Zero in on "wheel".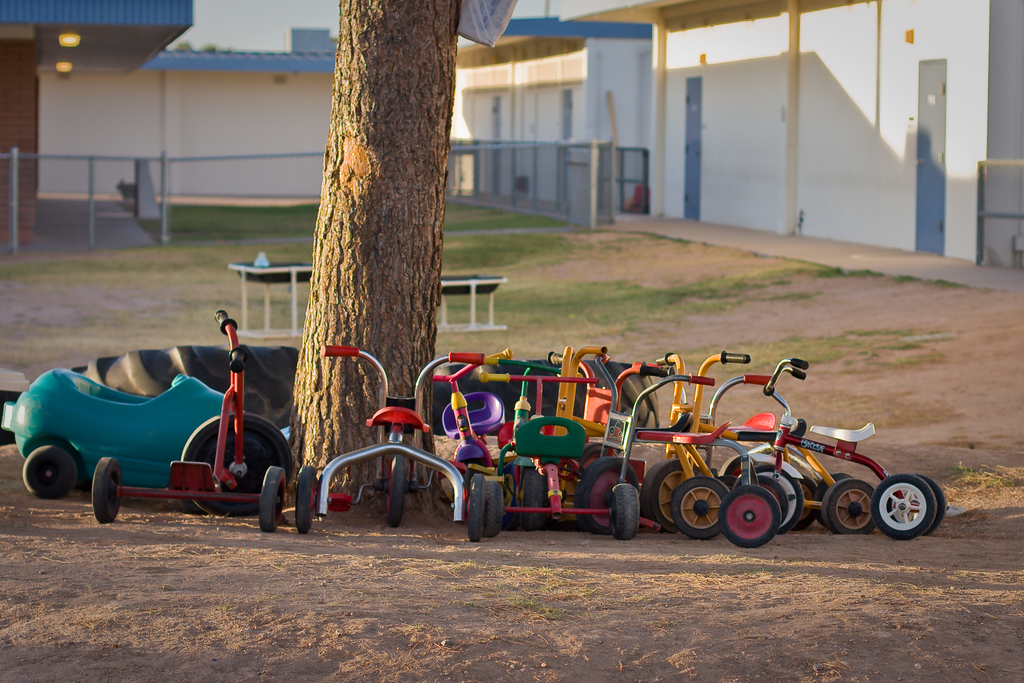
Zeroed in: [524, 468, 546, 529].
